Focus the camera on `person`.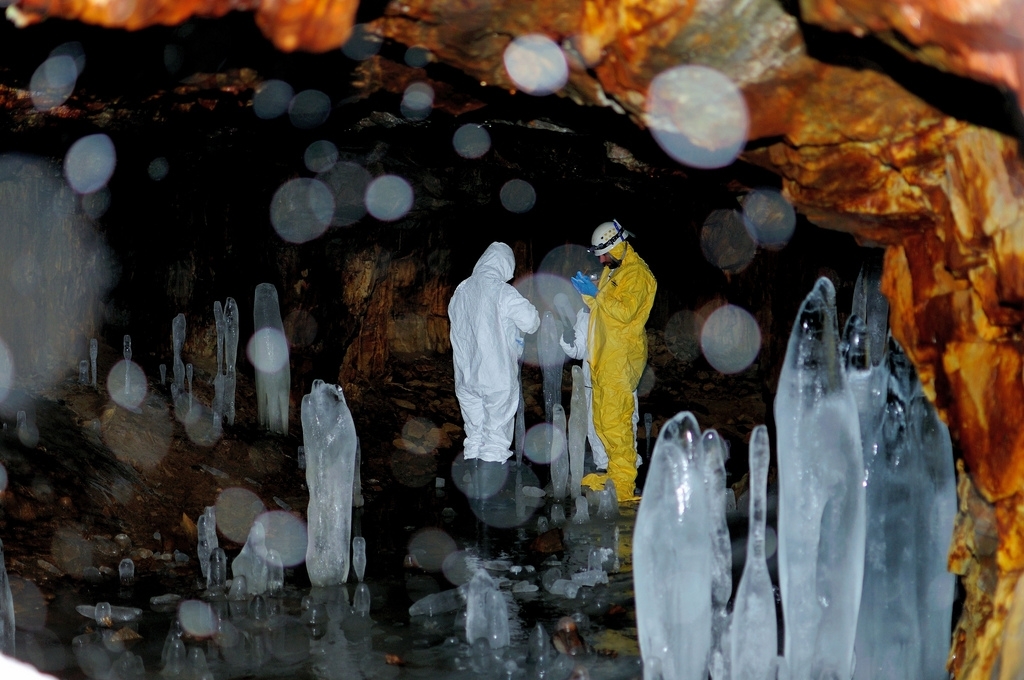
Focus region: region(581, 200, 670, 523).
